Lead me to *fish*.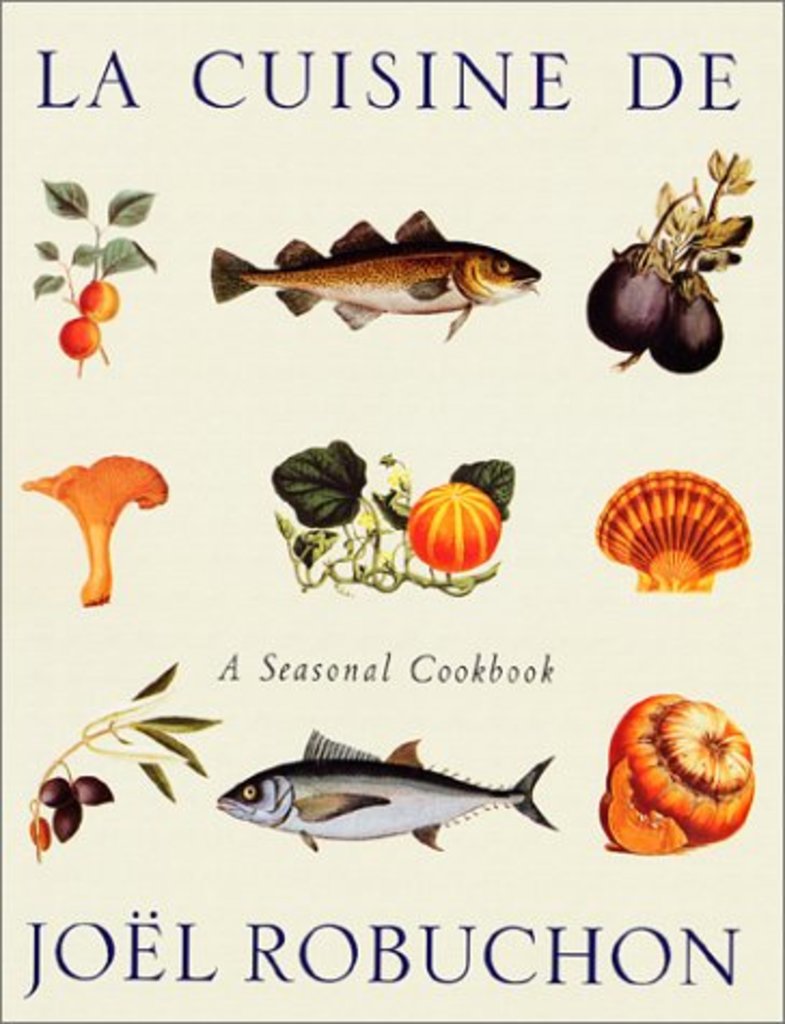
Lead to rect(209, 205, 552, 332).
